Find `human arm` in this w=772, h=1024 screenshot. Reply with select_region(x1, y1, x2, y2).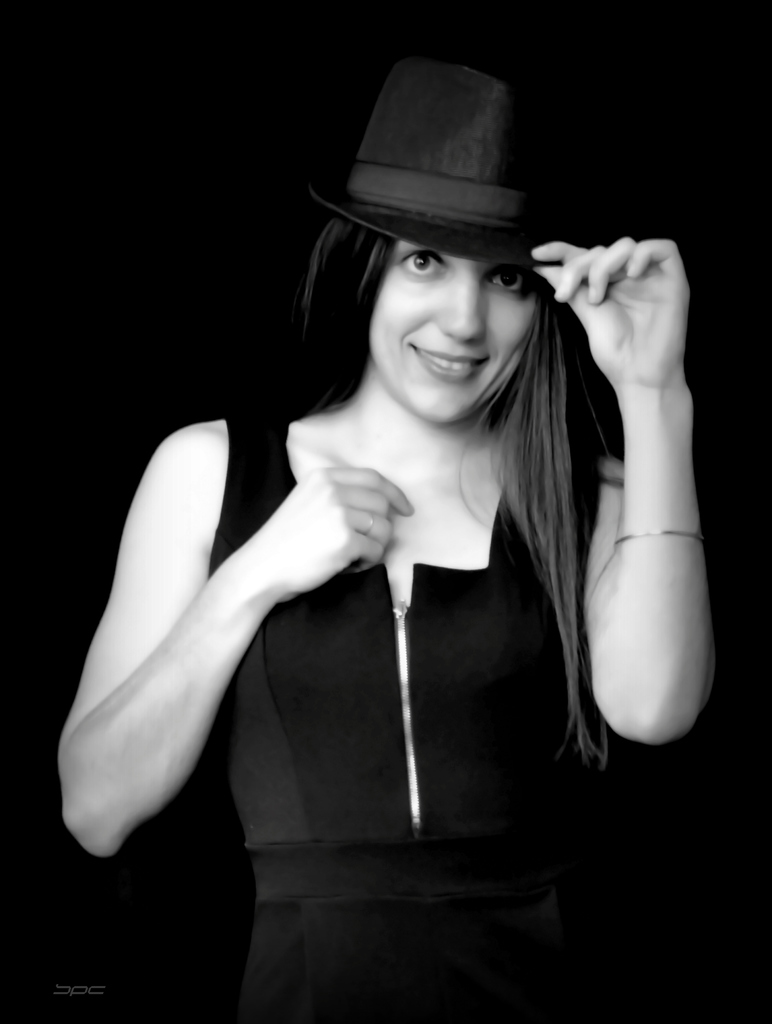
select_region(52, 417, 422, 865).
